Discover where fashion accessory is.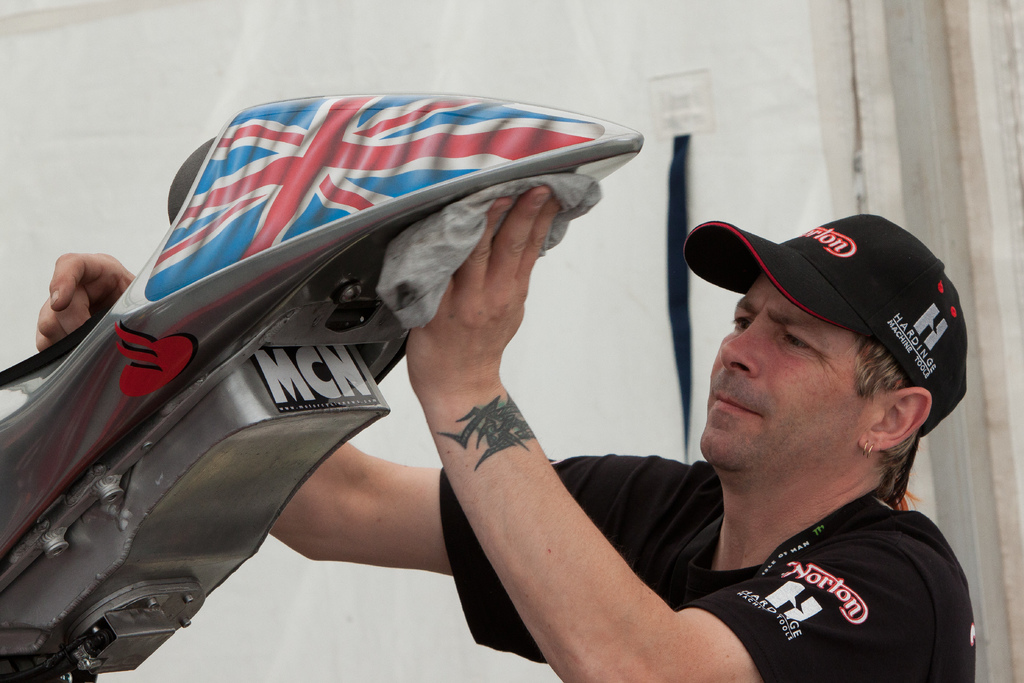
Discovered at 683,214,966,436.
